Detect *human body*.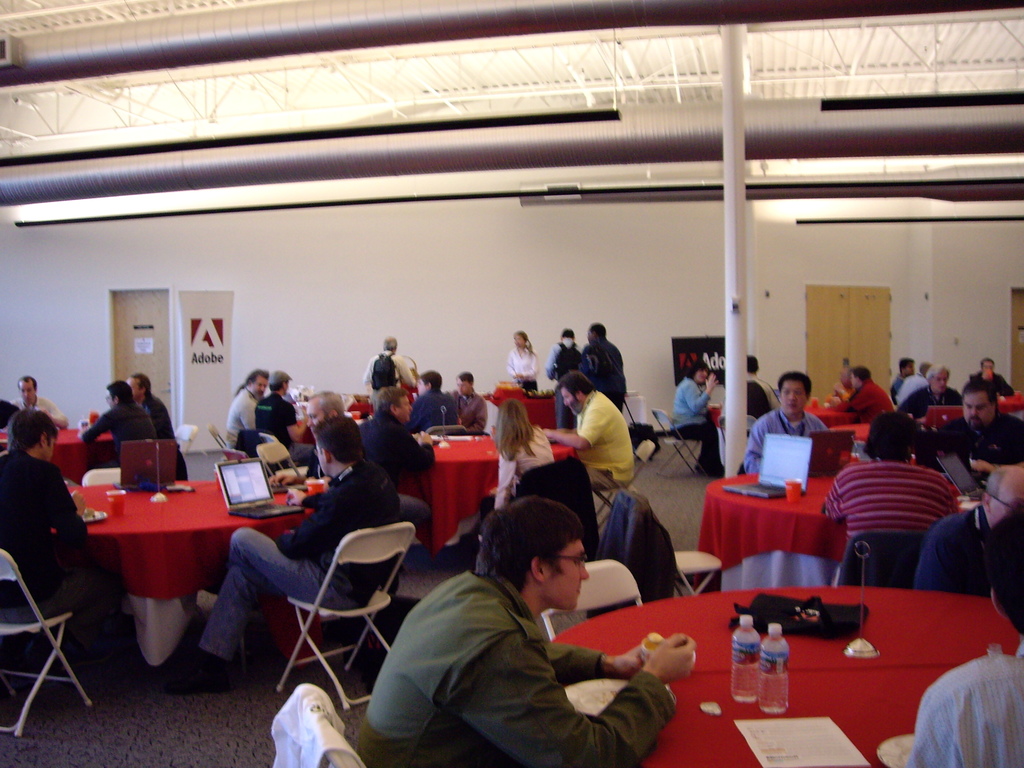
Detected at box=[10, 390, 67, 430].
